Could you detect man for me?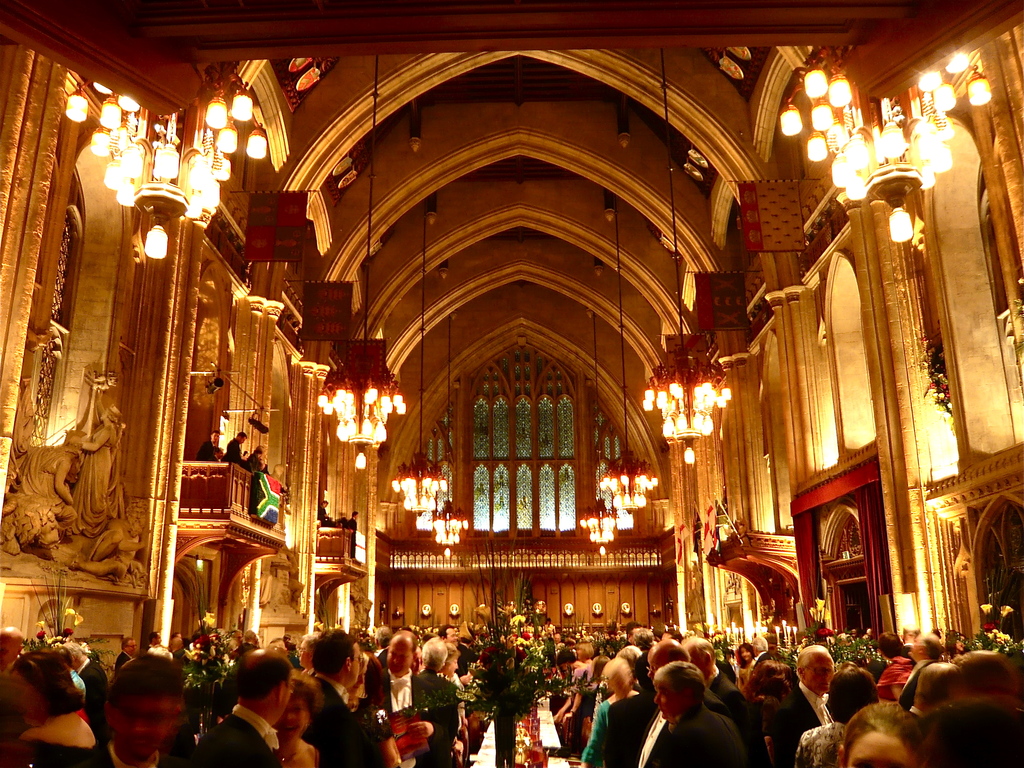
Detection result: <region>783, 644, 835, 767</region>.
